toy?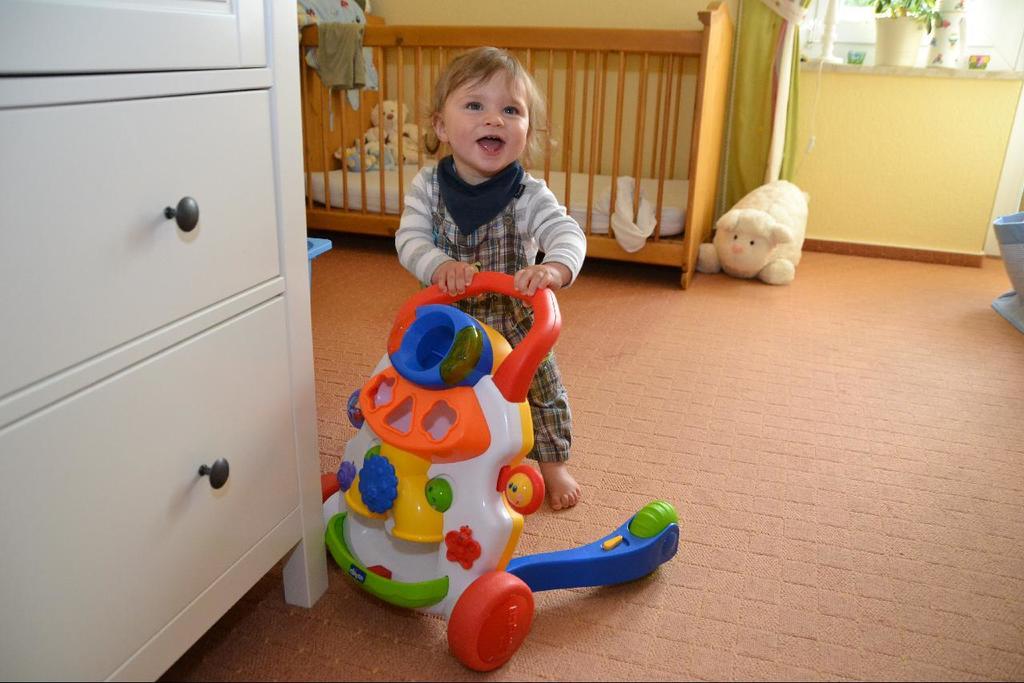
{"left": 322, "top": 267, "right": 678, "bottom": 673}
